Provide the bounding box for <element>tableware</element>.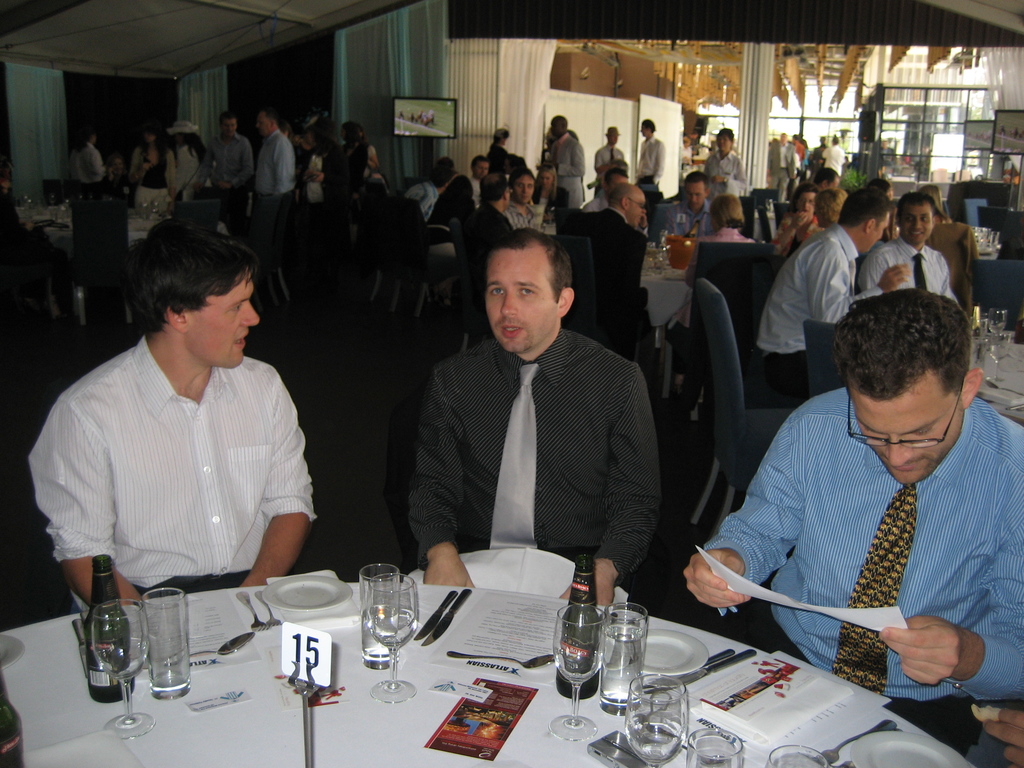
bbox=(972, 311, 985, 372).
